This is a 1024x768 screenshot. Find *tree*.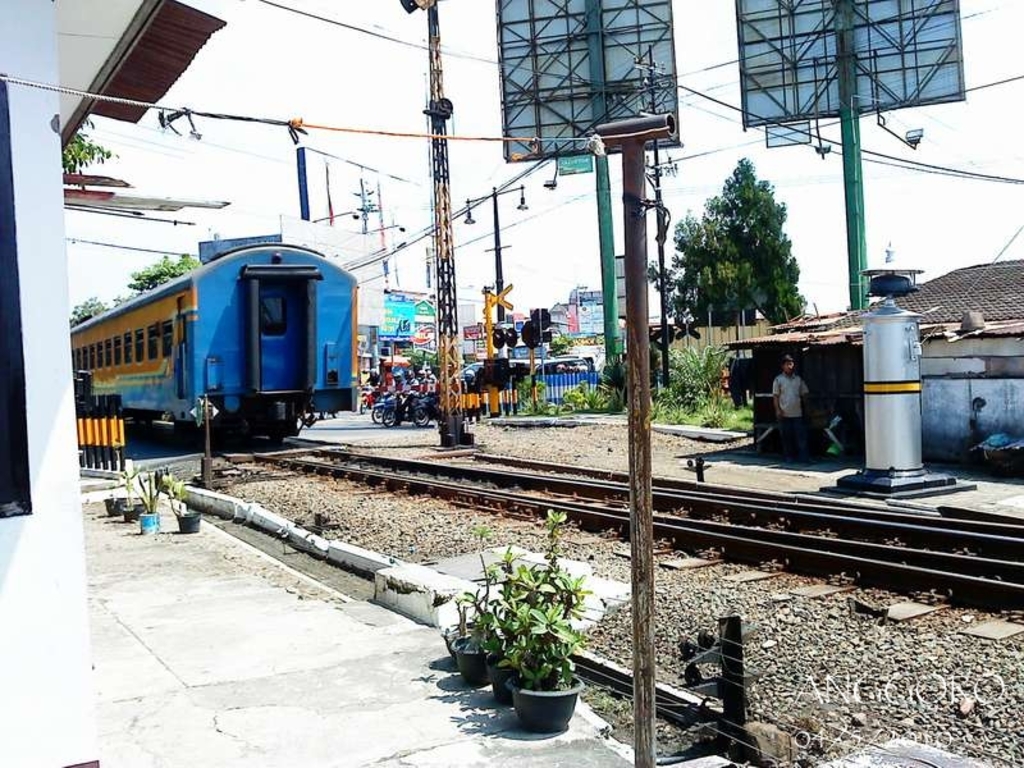
Bounding box: 76 114 122 183.
